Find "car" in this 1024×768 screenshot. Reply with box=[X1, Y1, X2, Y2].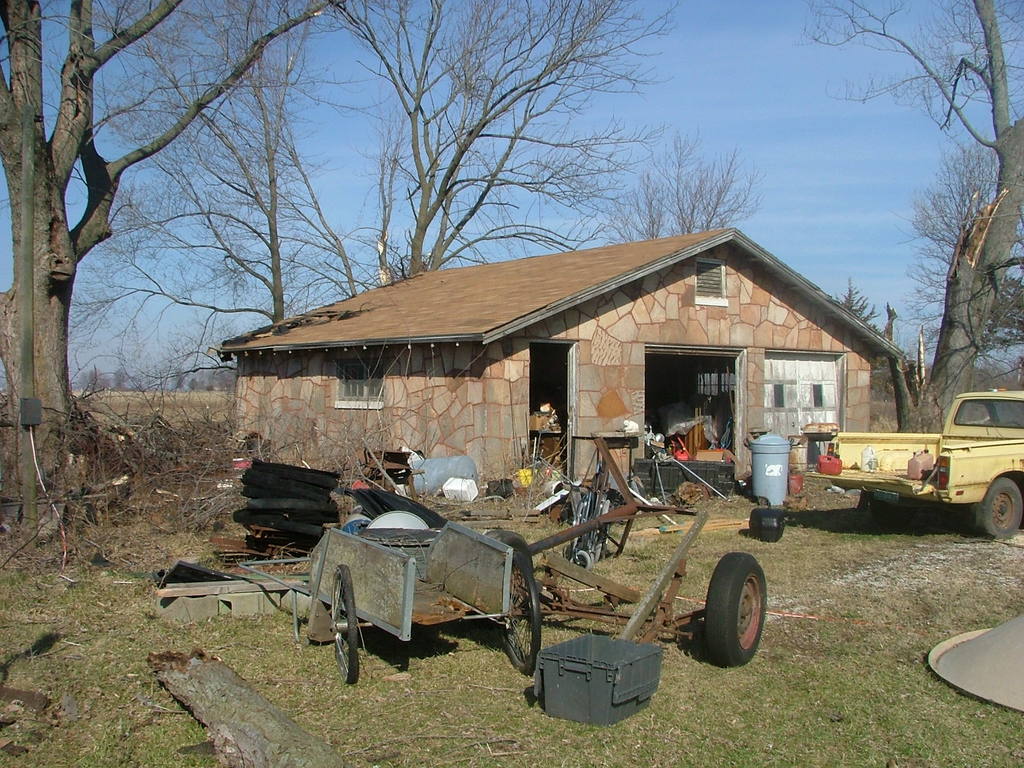
box=[807, 388, 1023, 541].
